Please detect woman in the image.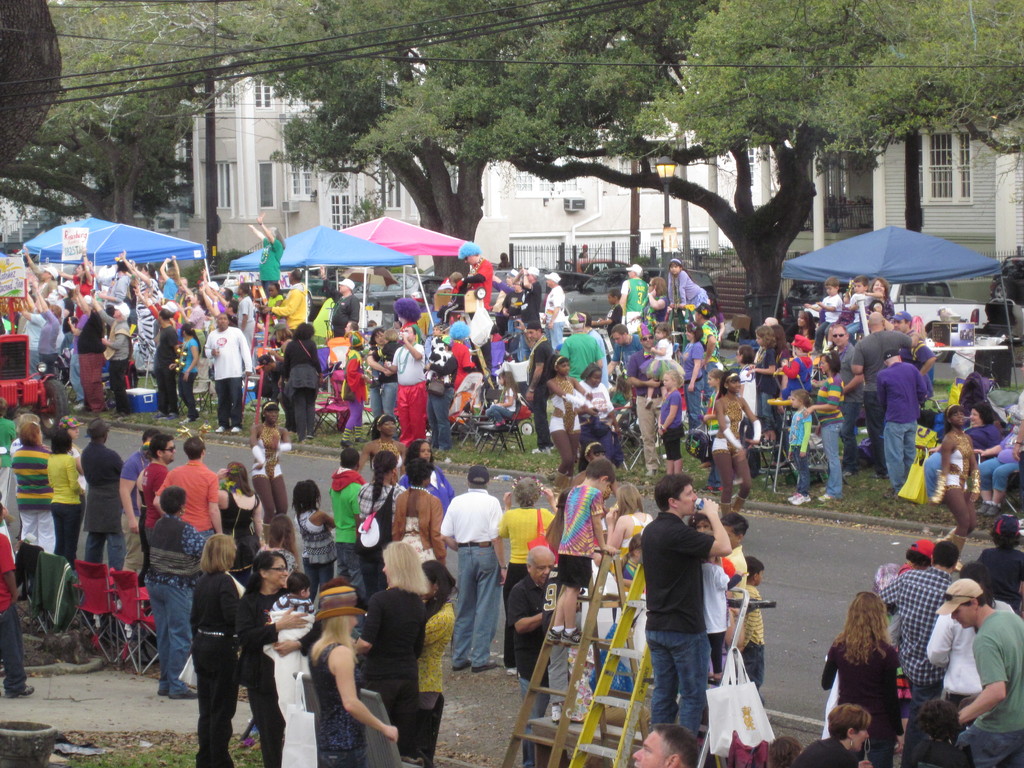
[left=284, top=323, right=320, bottom=439].
